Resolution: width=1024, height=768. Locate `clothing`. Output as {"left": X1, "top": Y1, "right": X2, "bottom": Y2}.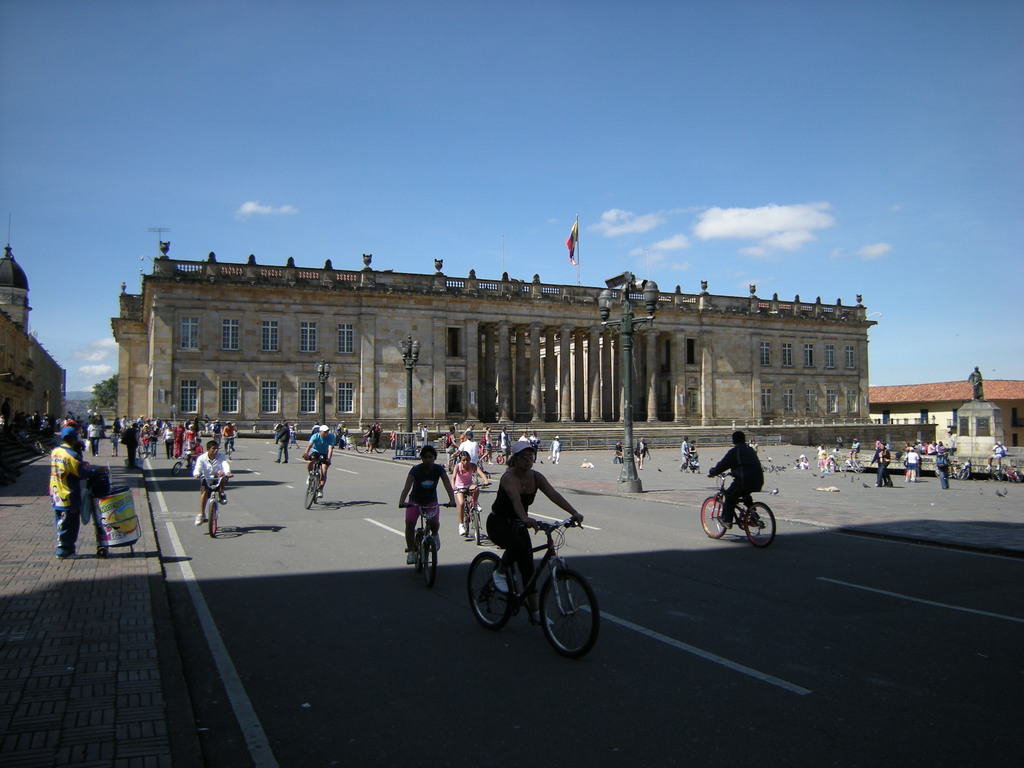
{"left": 290, "top": 436, "right": 298, "bottom": 444}.
